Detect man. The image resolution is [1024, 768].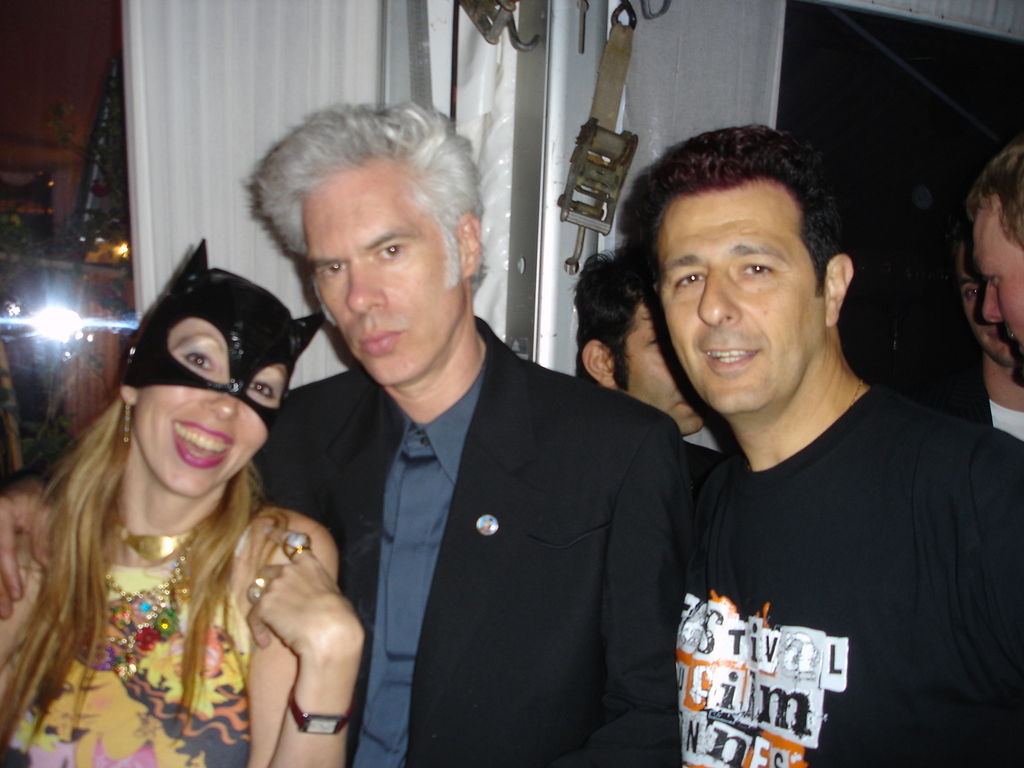
{"x1": 241, "y1": 104, "x2": 687, "y2": 766}.
